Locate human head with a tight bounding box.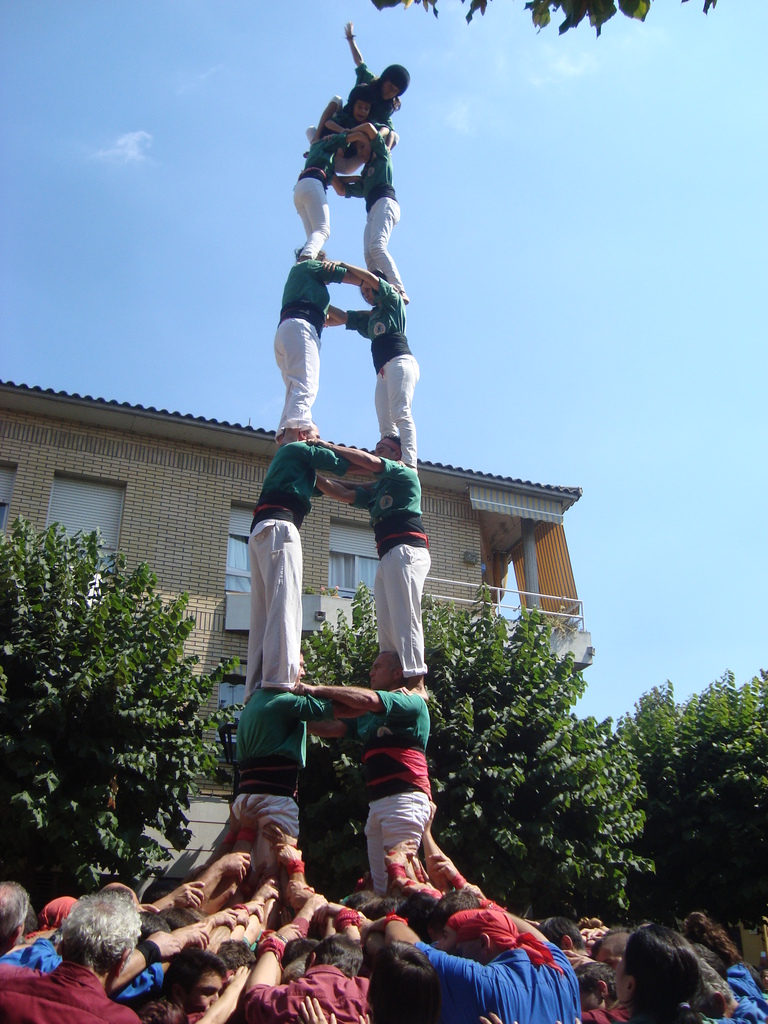
locate(132, 913, 175, 956).
